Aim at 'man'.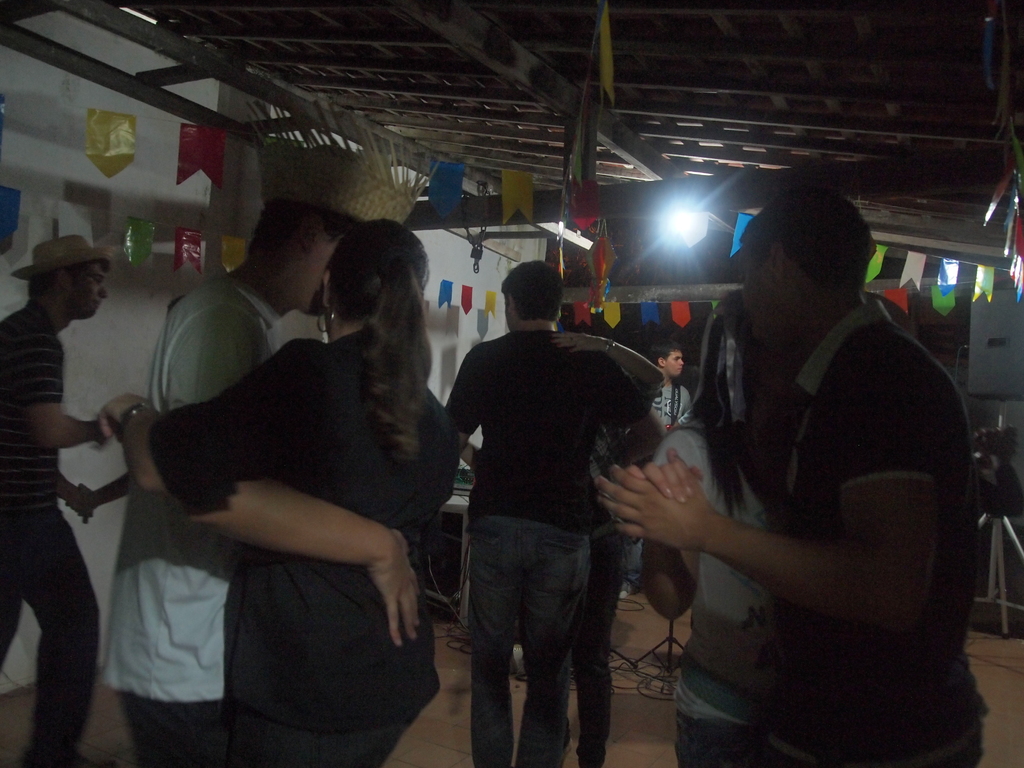
Aimed at pyautogui.locateOnScreen(602, 181, 1002, 767).
